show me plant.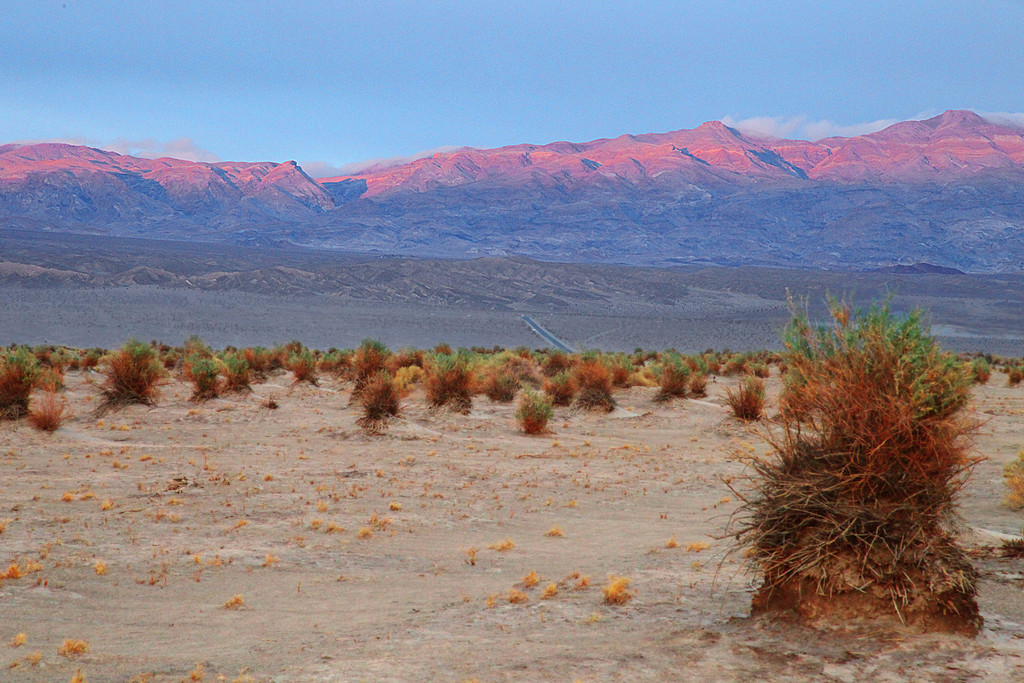
plant is here: (left=230, top=666, right=254, bottom=682).
